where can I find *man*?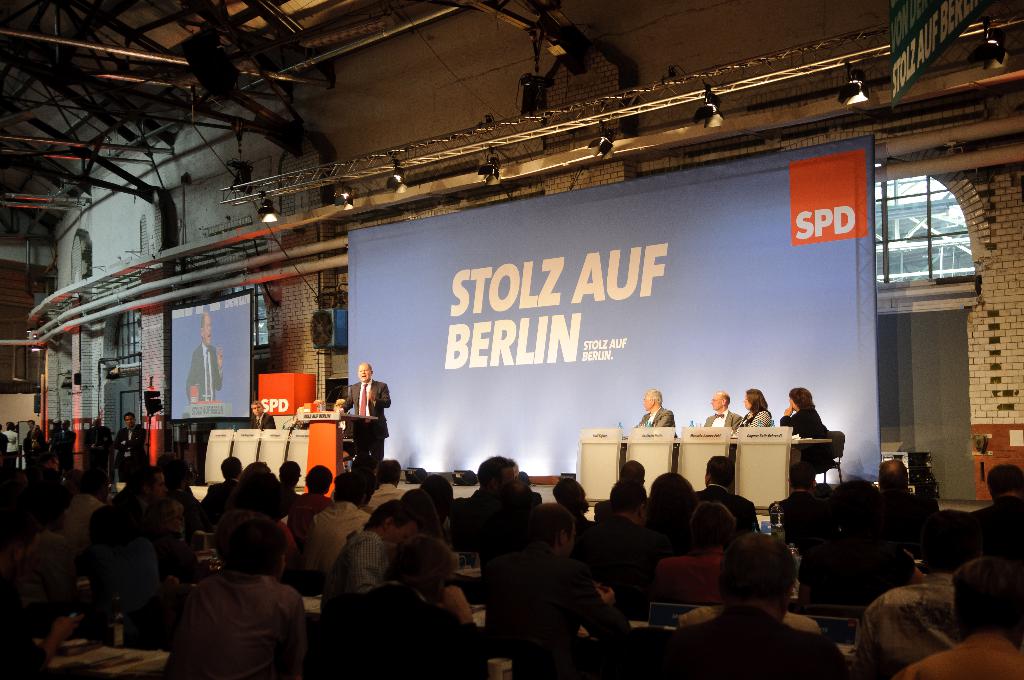
You can find it at <box>150,524,320,679</box>.
